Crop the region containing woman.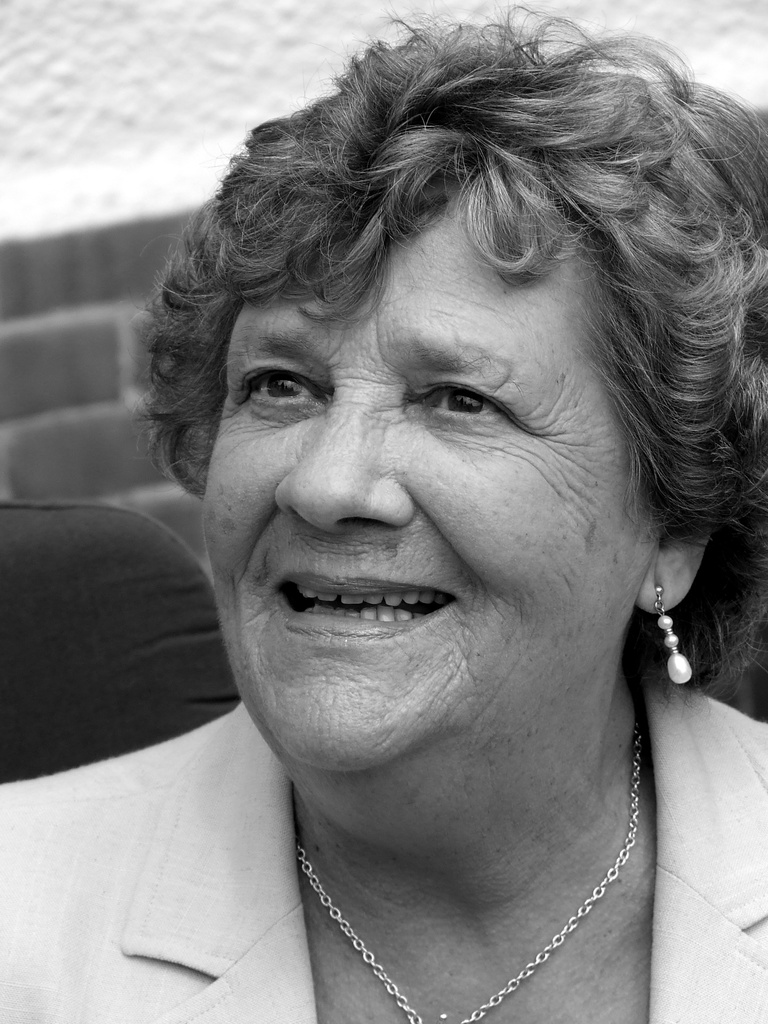
Crop region: 42,0,767,1023.
